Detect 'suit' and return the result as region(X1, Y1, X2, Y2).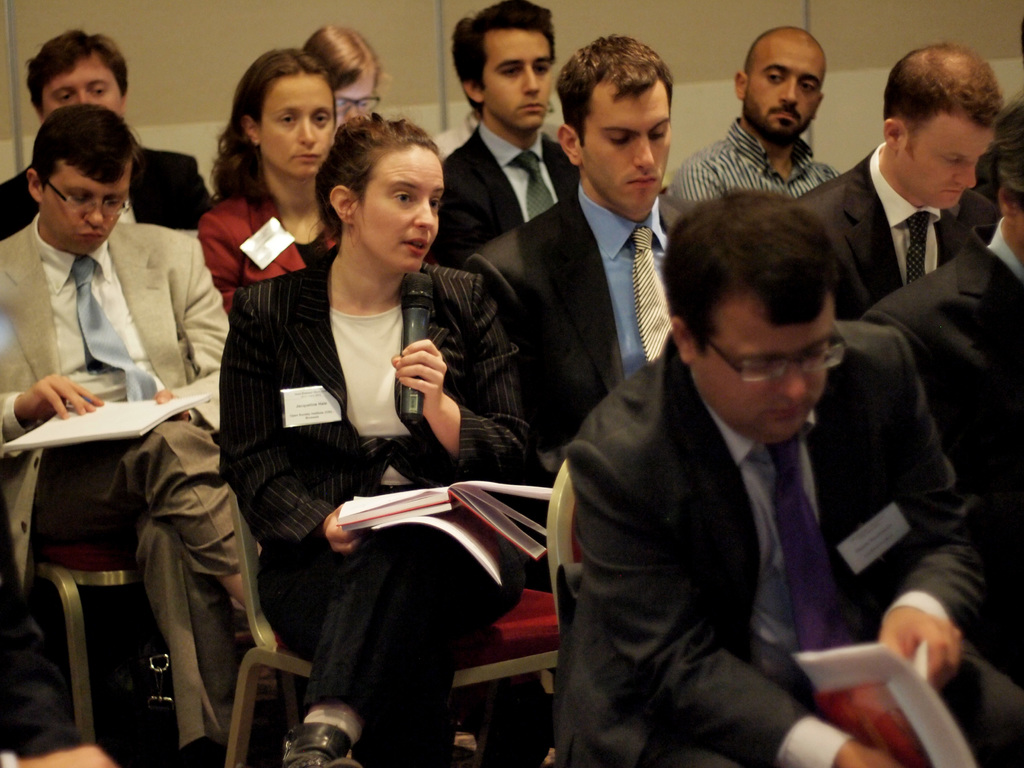
region(462, 187, 706, 478).
